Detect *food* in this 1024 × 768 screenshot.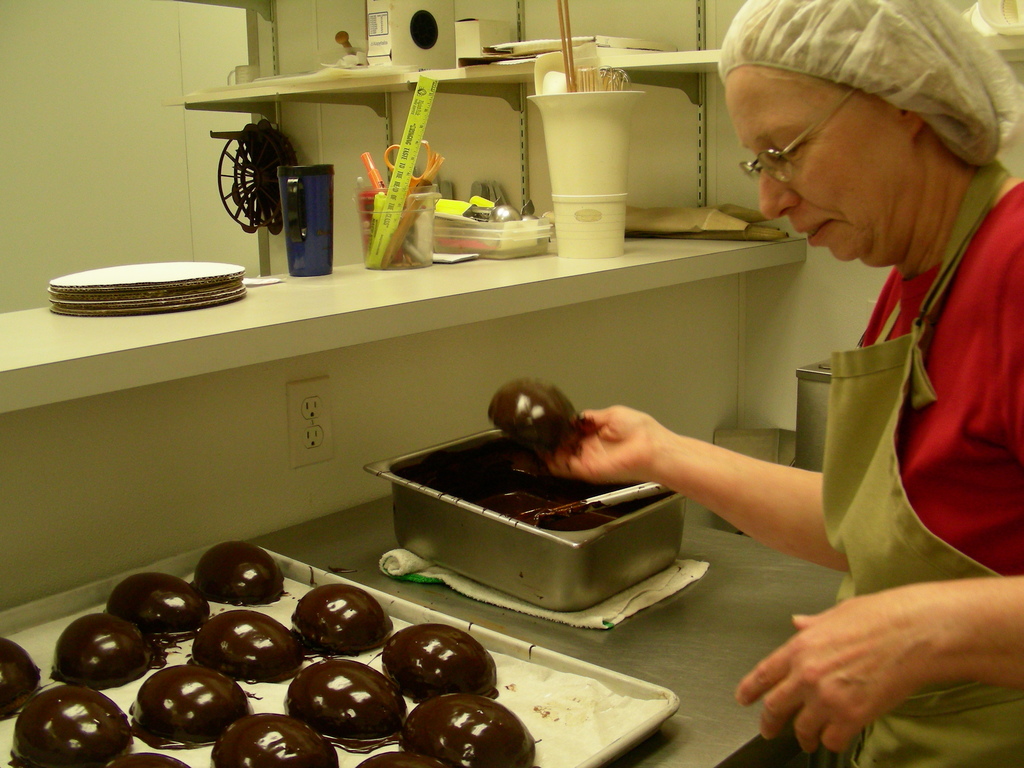
Detection: <box>380,621,499,700</box>.
